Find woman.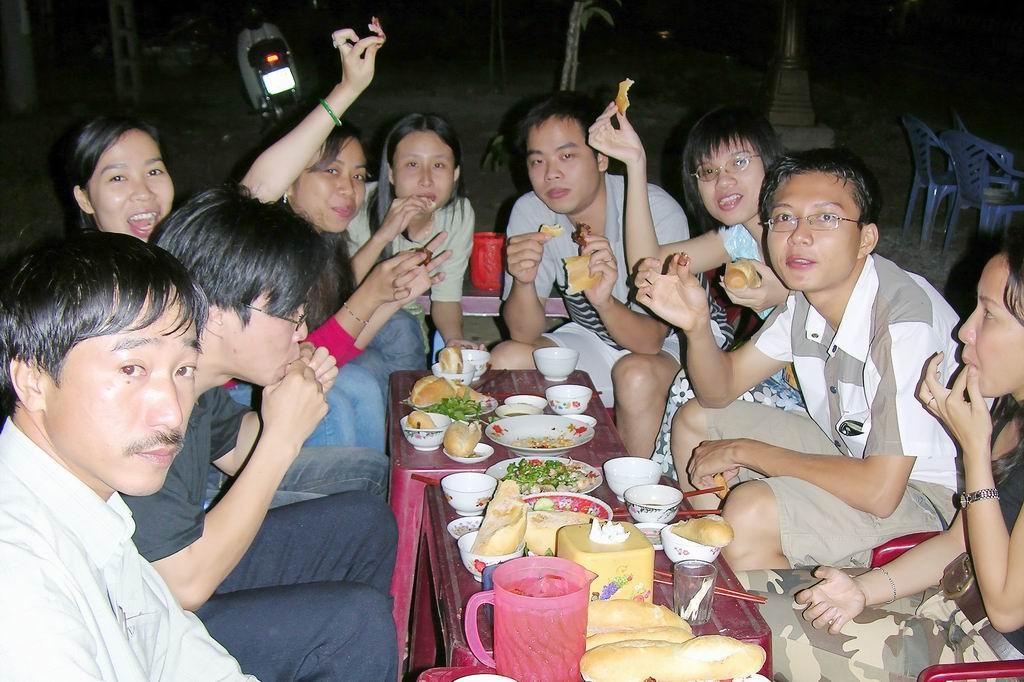
box(738, 238, 1023, 681).
